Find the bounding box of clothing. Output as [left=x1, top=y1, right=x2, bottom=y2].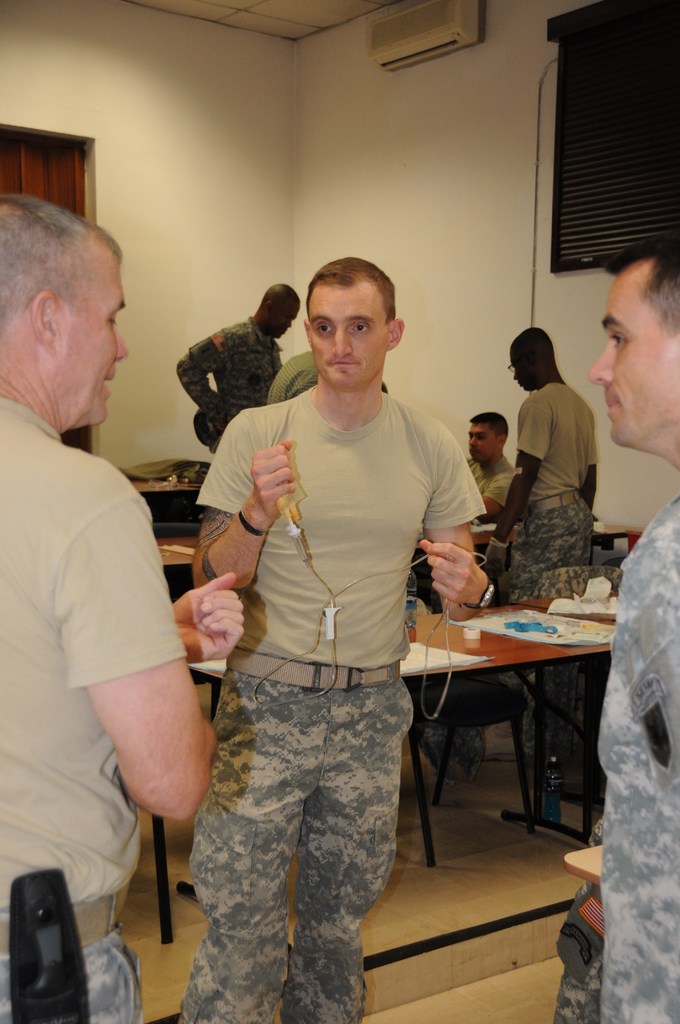
[left=517, top=383, right=601, bottom=589].
